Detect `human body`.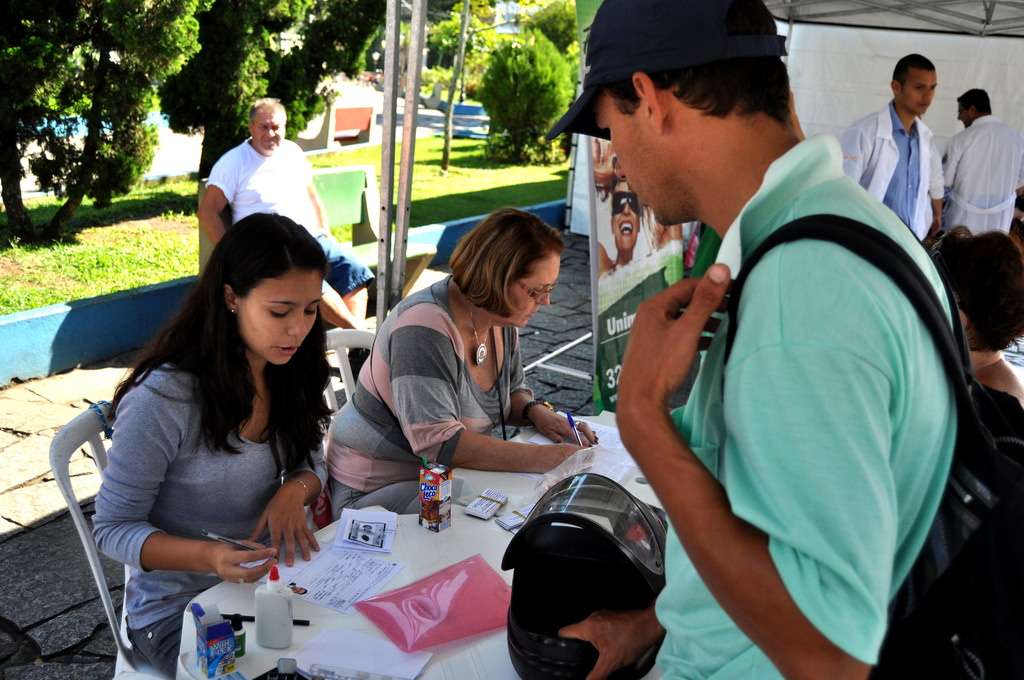
Detected at detection(193, 95, 394, 334).
